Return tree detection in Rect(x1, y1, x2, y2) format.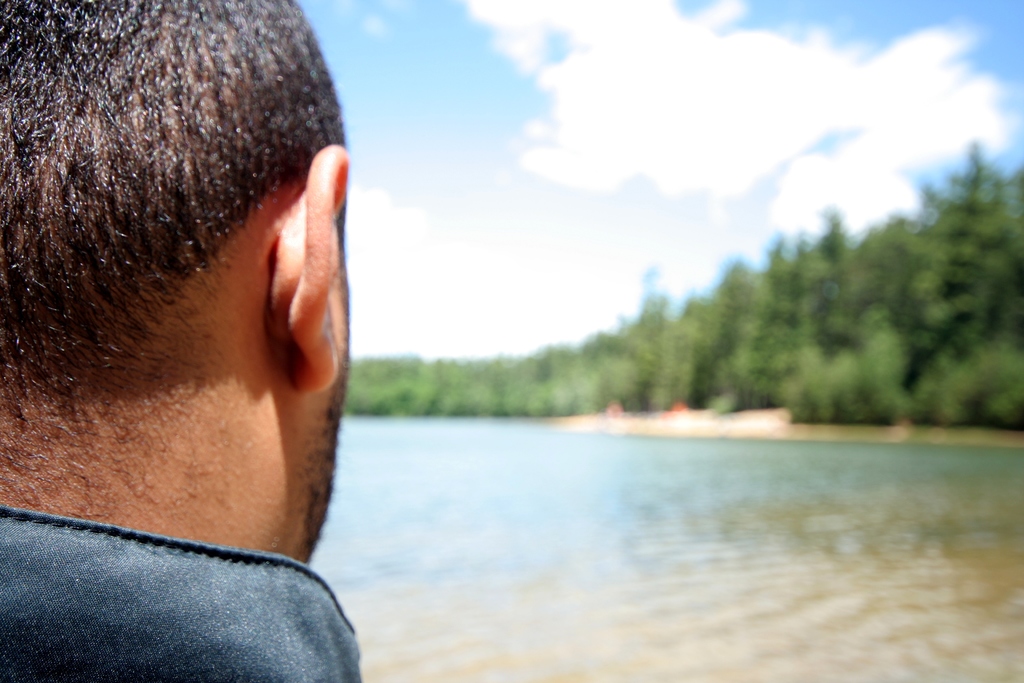
Rect(910, 140, 1012, 378).
